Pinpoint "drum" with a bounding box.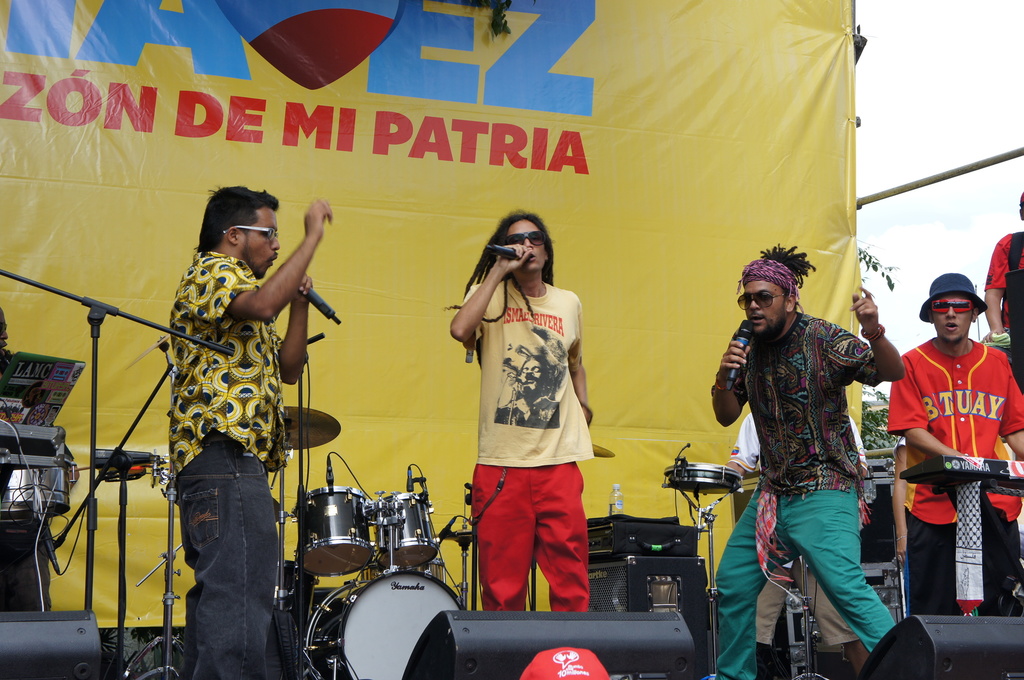
left=374, top=487, right=442, bottom=565.
